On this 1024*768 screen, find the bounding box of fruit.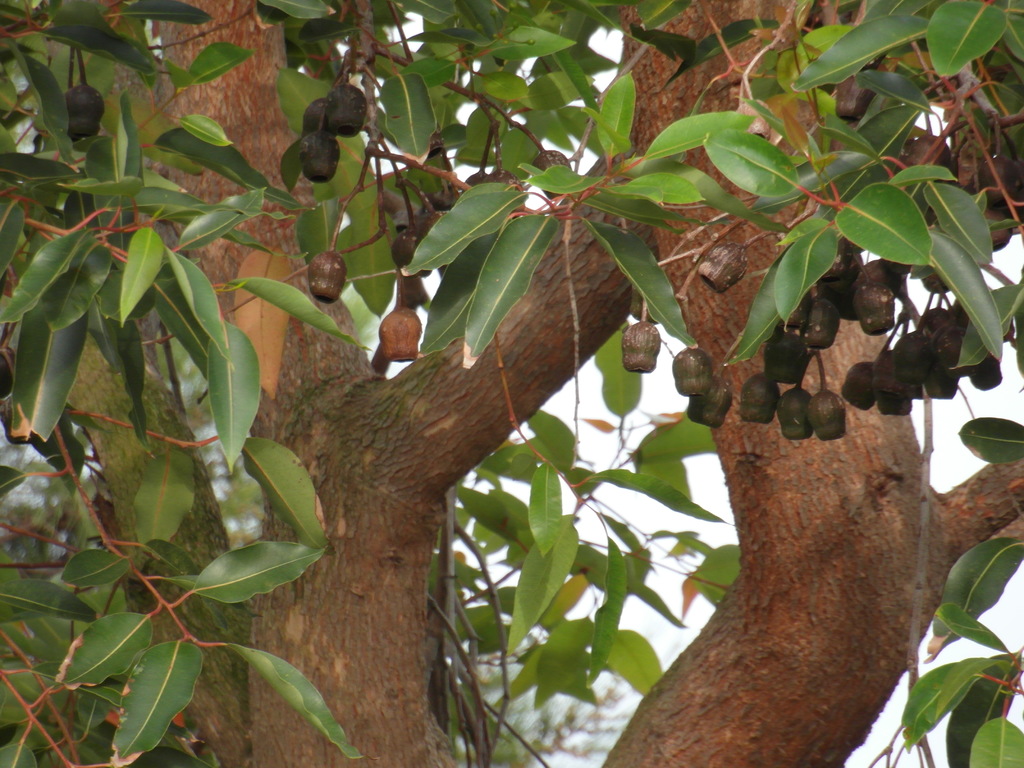
Bounding box: <box>836,74,878,126</box>.
